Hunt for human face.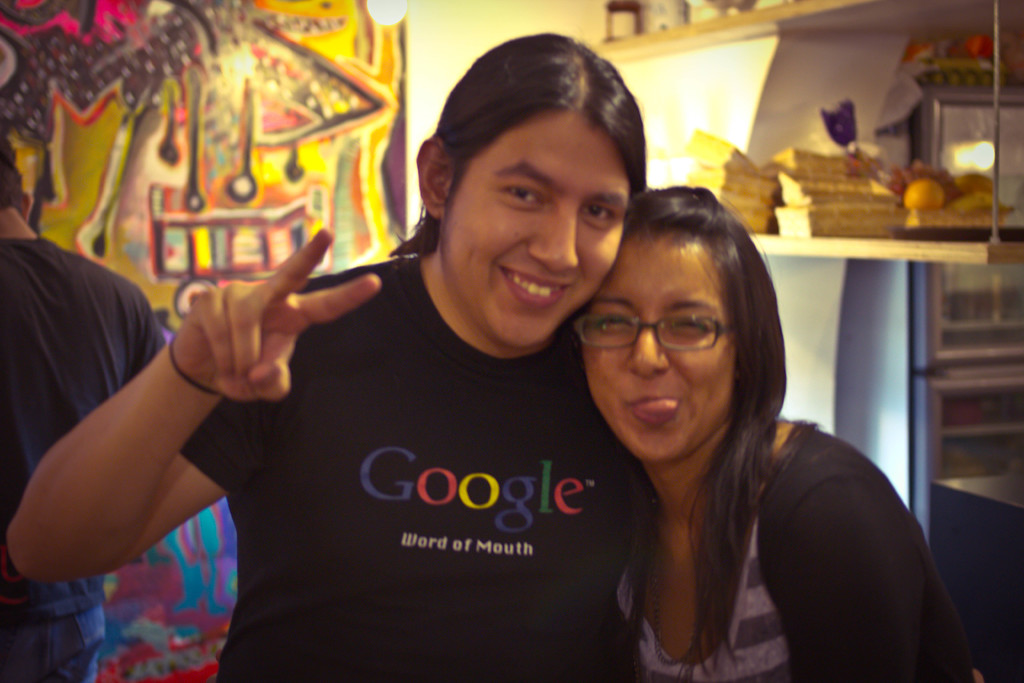
Hunted down at [left=584, top=231, right=741, bottom=474].
